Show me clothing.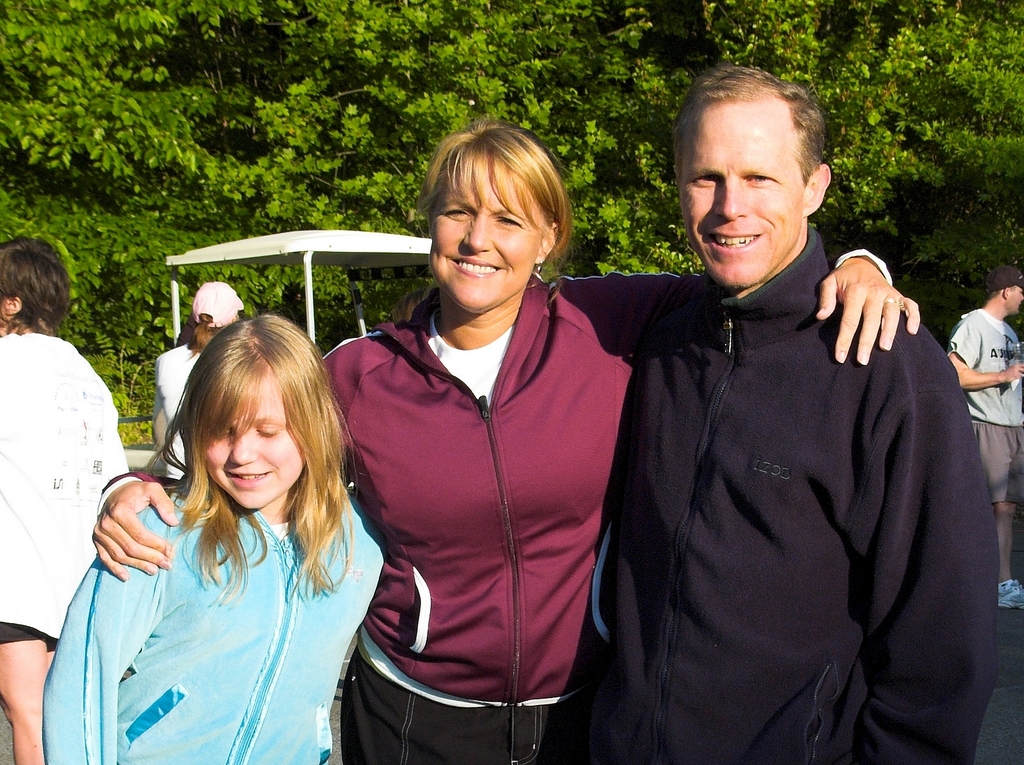
clothing is here: bbox=[100, 272, 888, 690].
